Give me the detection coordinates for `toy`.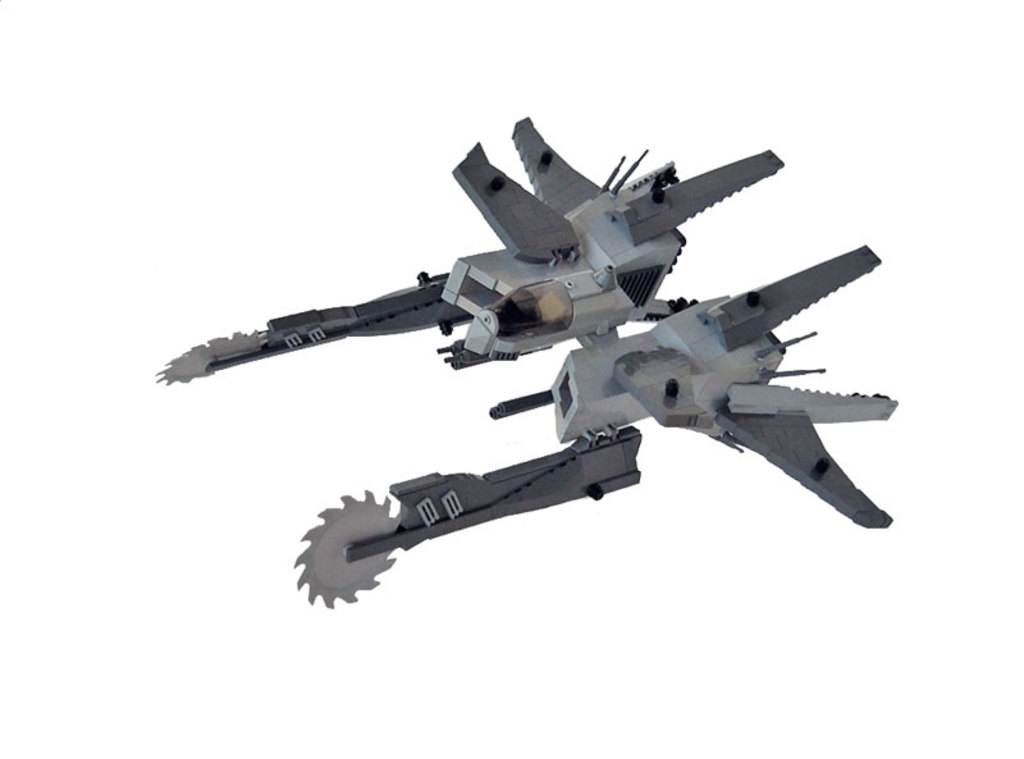
region(283, 238, 968, 605).
